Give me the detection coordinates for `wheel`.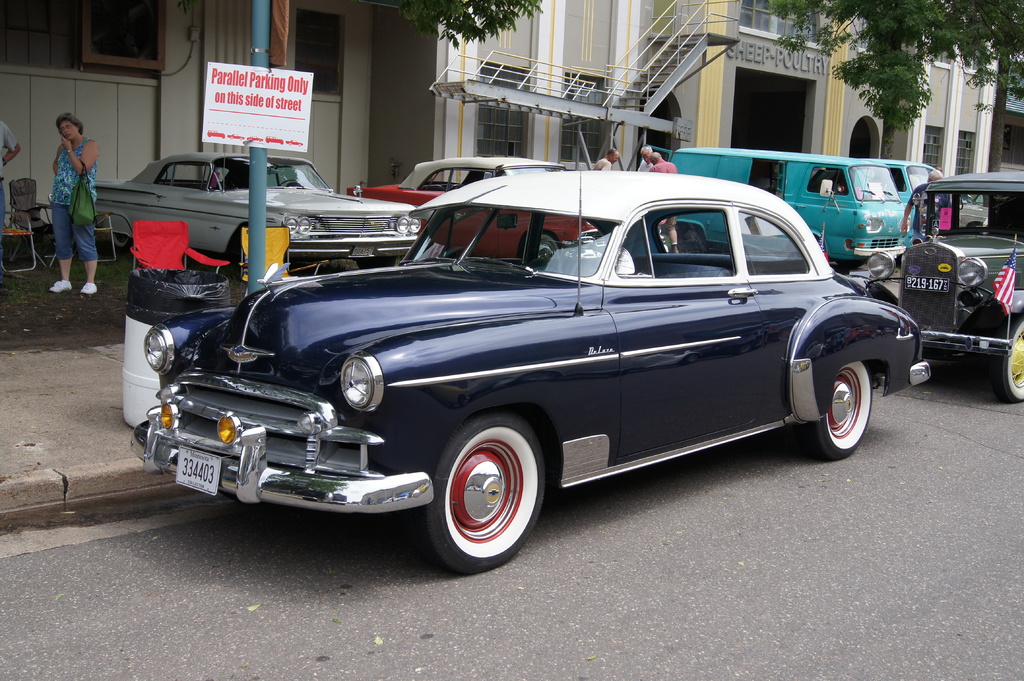
left=424, top=408, right=563, bottom=582.
